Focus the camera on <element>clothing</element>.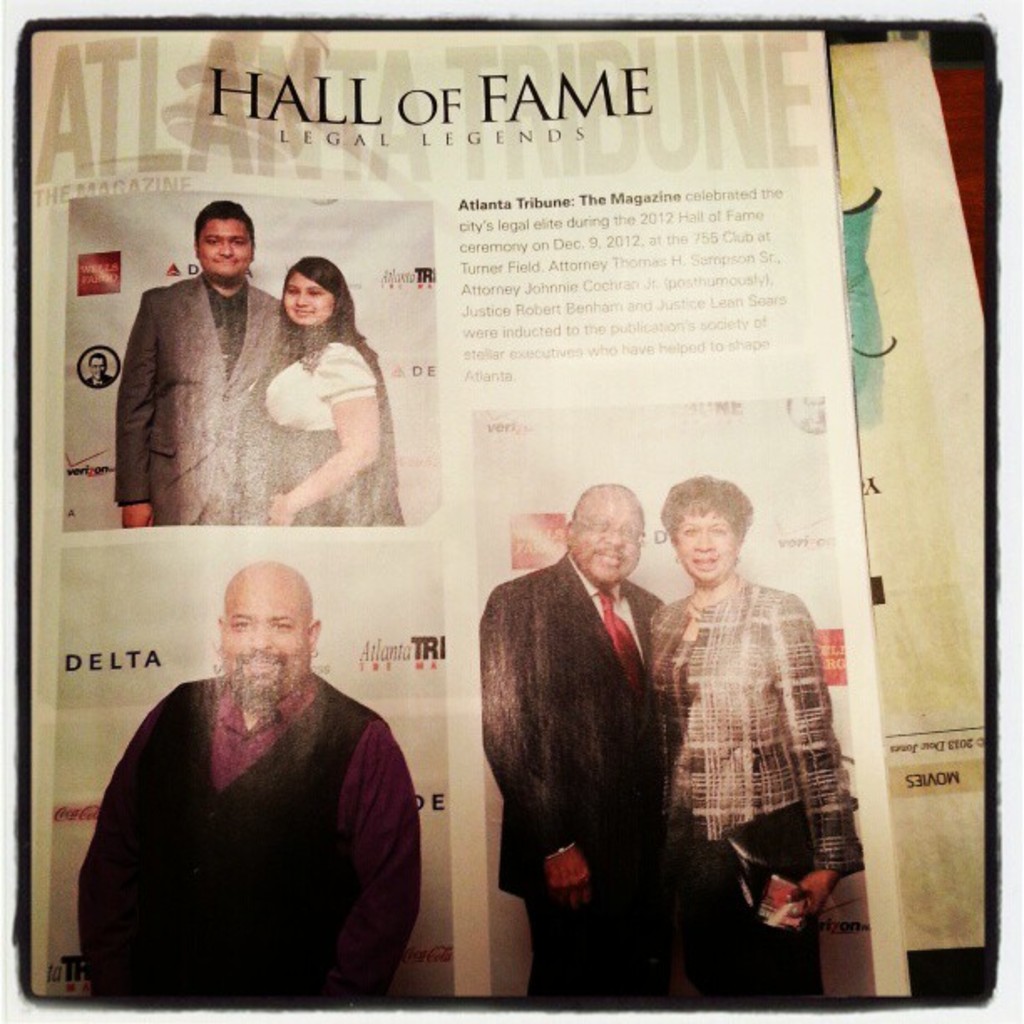
Focus region: x1=114 y1=269 x2=293 y2=549.
